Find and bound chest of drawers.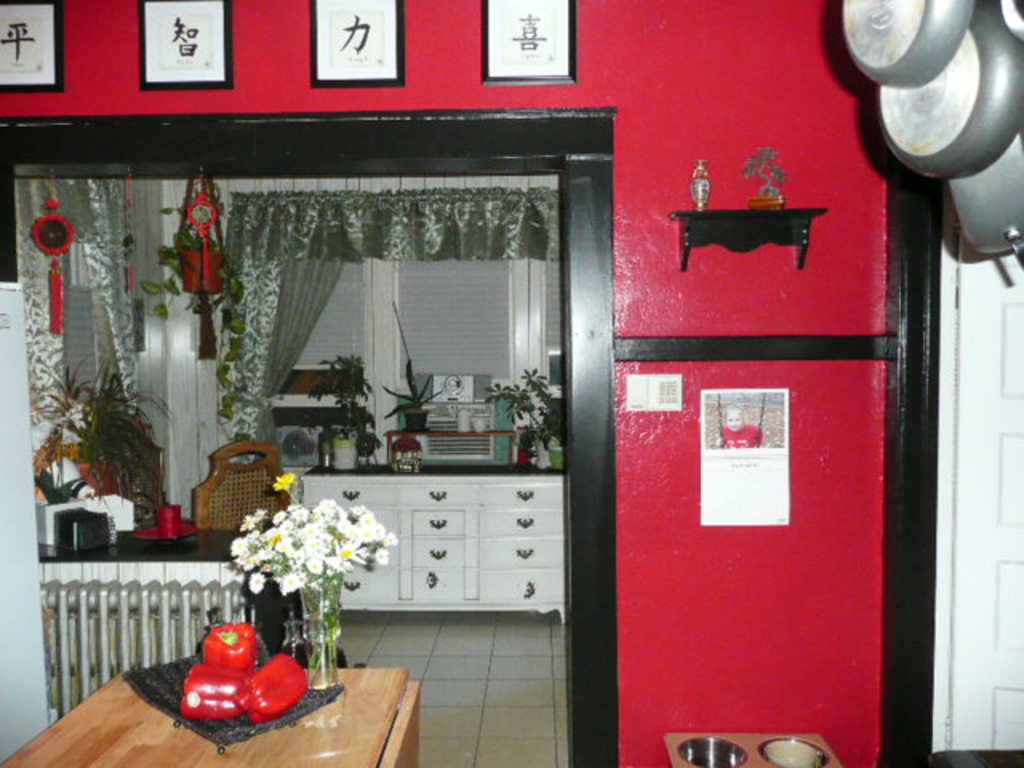
Bound: [x1=298, y1=469, x2=570, y2=622].
